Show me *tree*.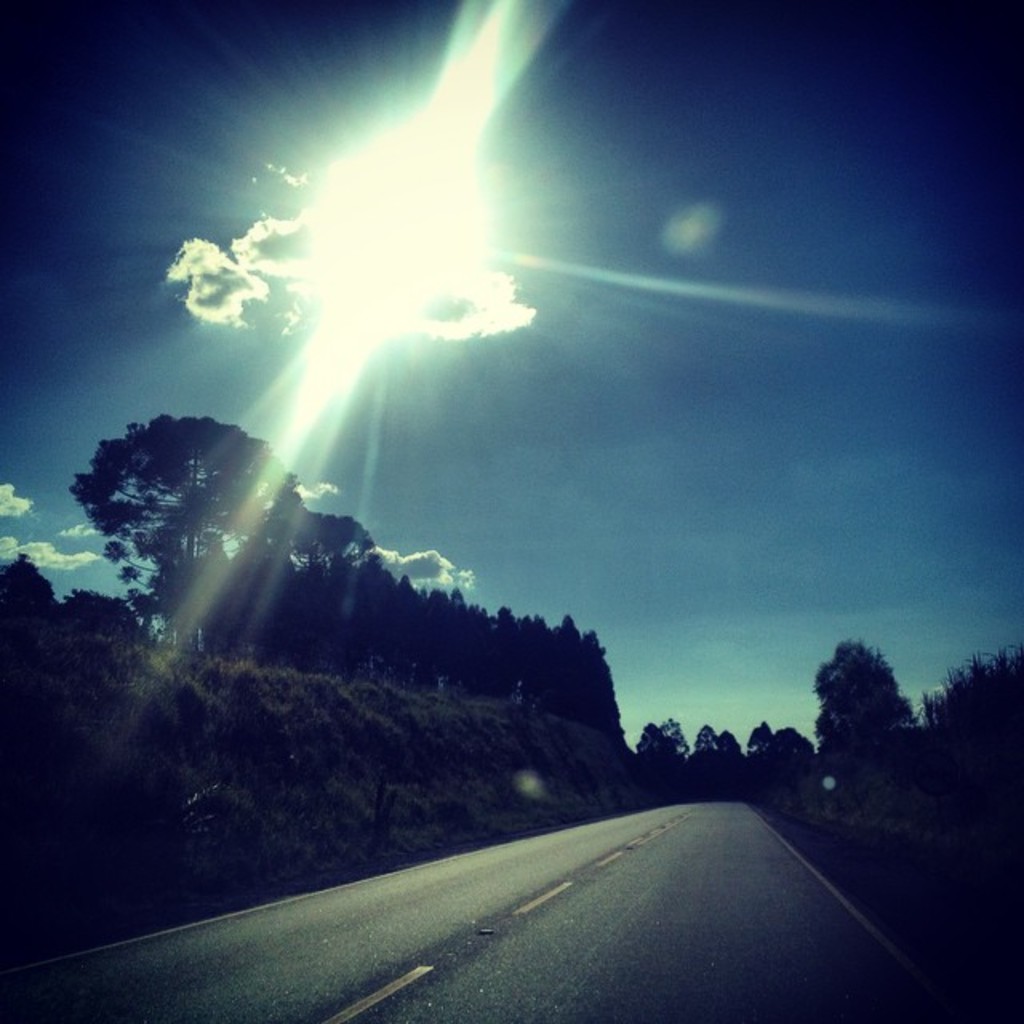
*tree* is here: <bbox>696, 720, 718, 762</bbox>.
